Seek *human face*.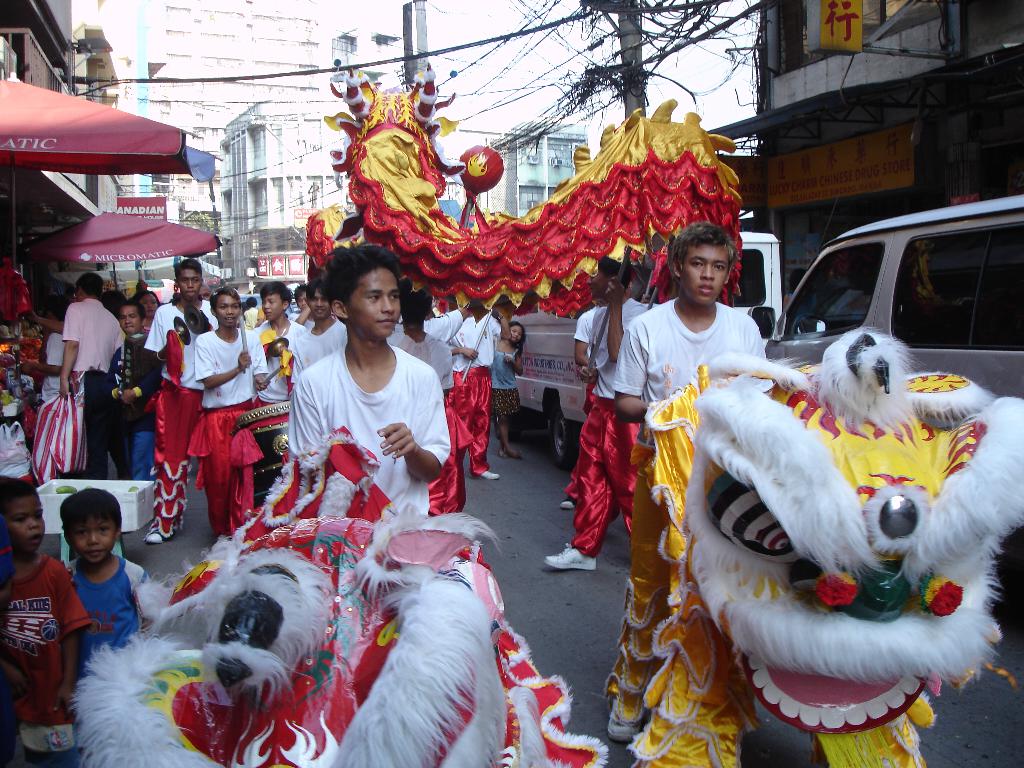
[138, 292, 159, 324].
